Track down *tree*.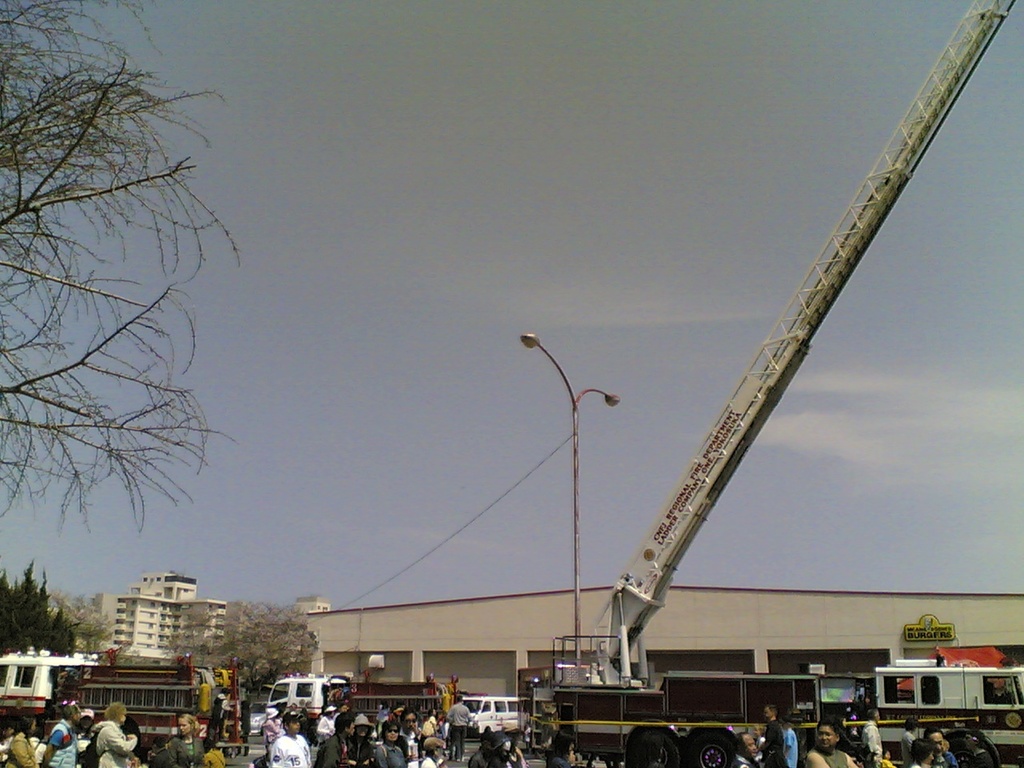
Tracked to rect(0, 0, 243, 544).
